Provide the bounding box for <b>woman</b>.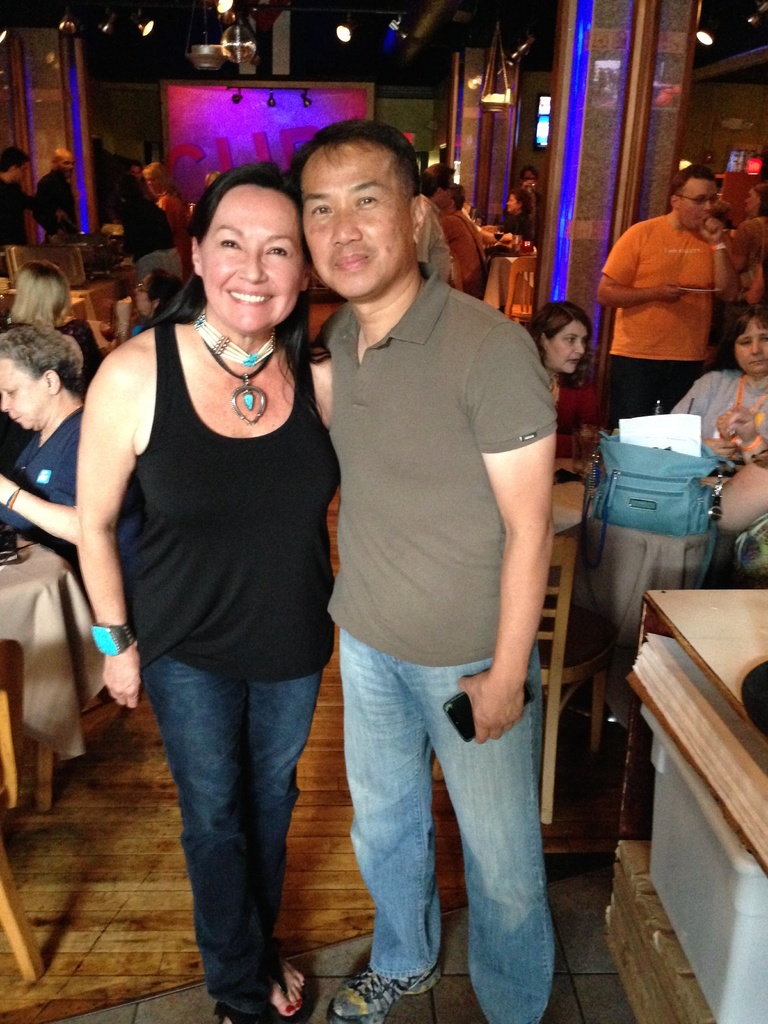
select_region(107, 263, 196, 357).
